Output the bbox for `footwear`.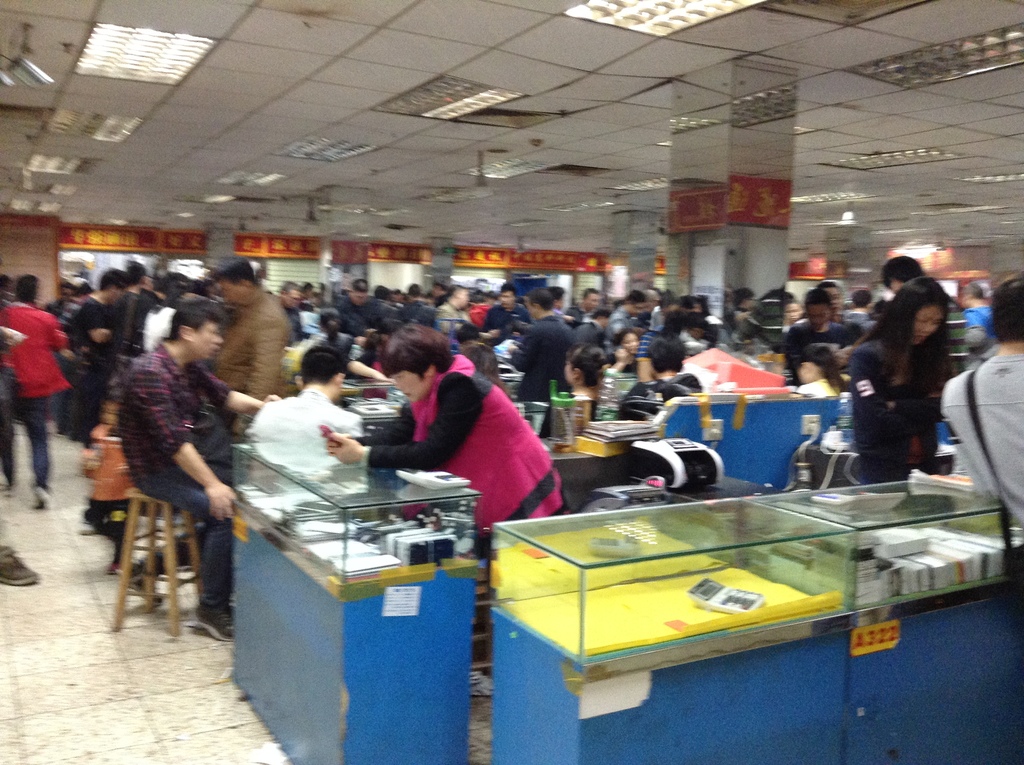
left=0, top=545, right=37, bottom=588.
